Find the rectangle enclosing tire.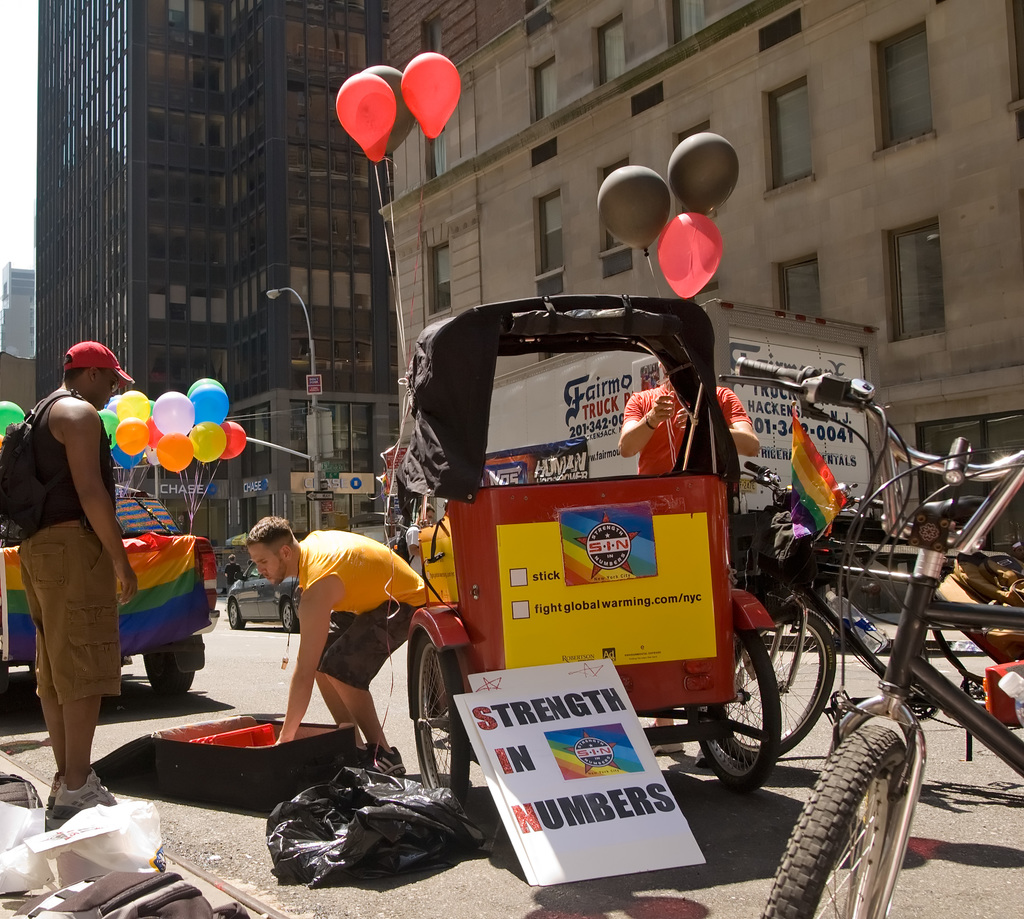
[412,630,472,814].
